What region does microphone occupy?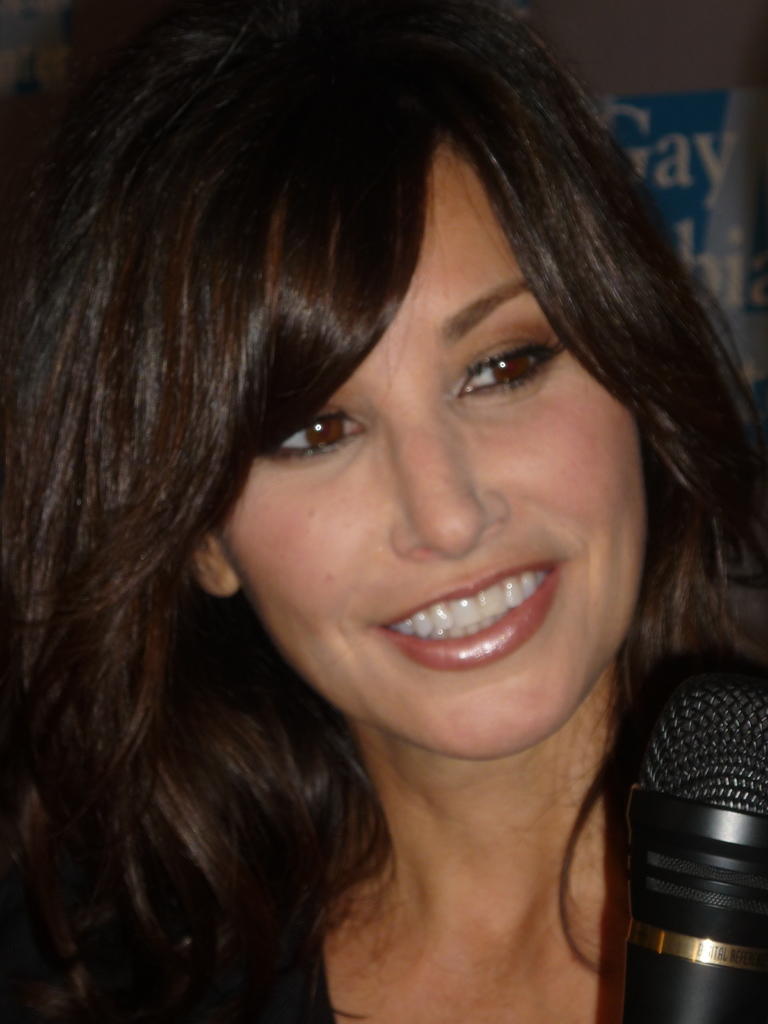
crop(613, 654, 767, 1020).
